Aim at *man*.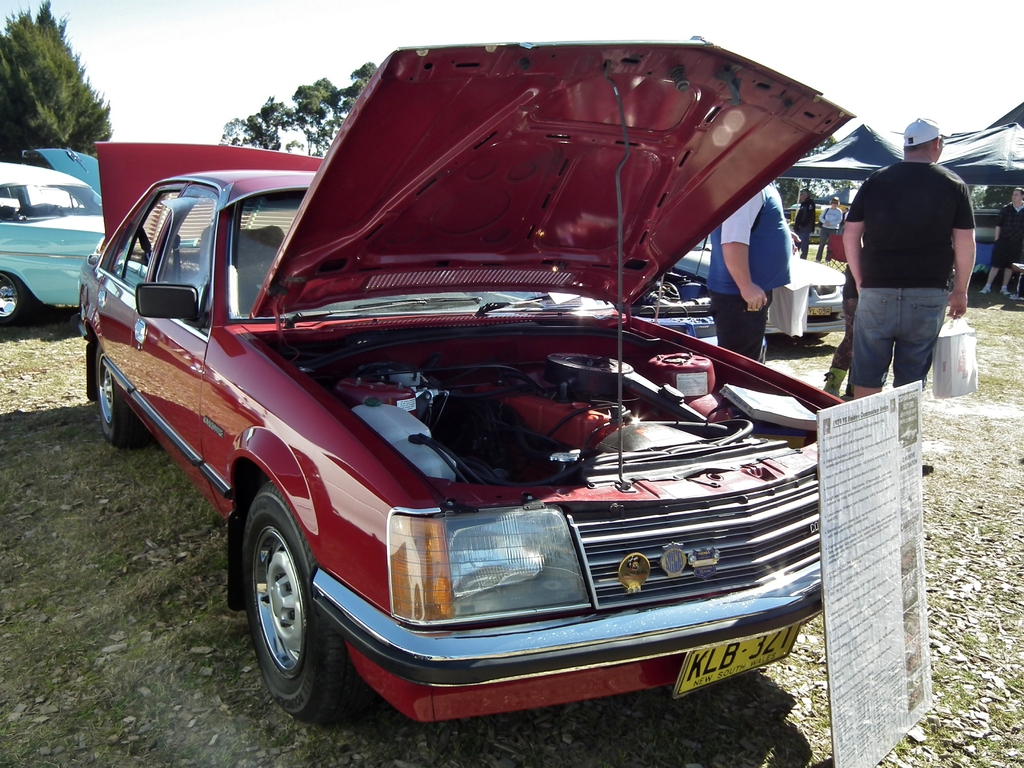
Aimed at bbox=(794, 188, 817, 261).
